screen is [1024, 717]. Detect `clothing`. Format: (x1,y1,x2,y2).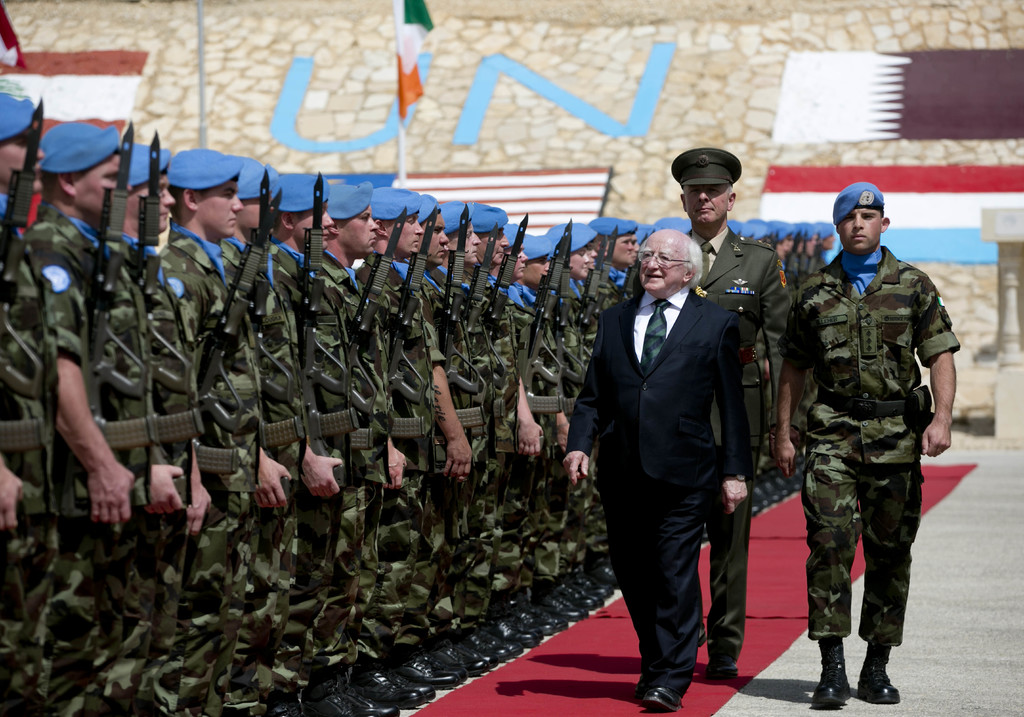
(671,226,807,670).
